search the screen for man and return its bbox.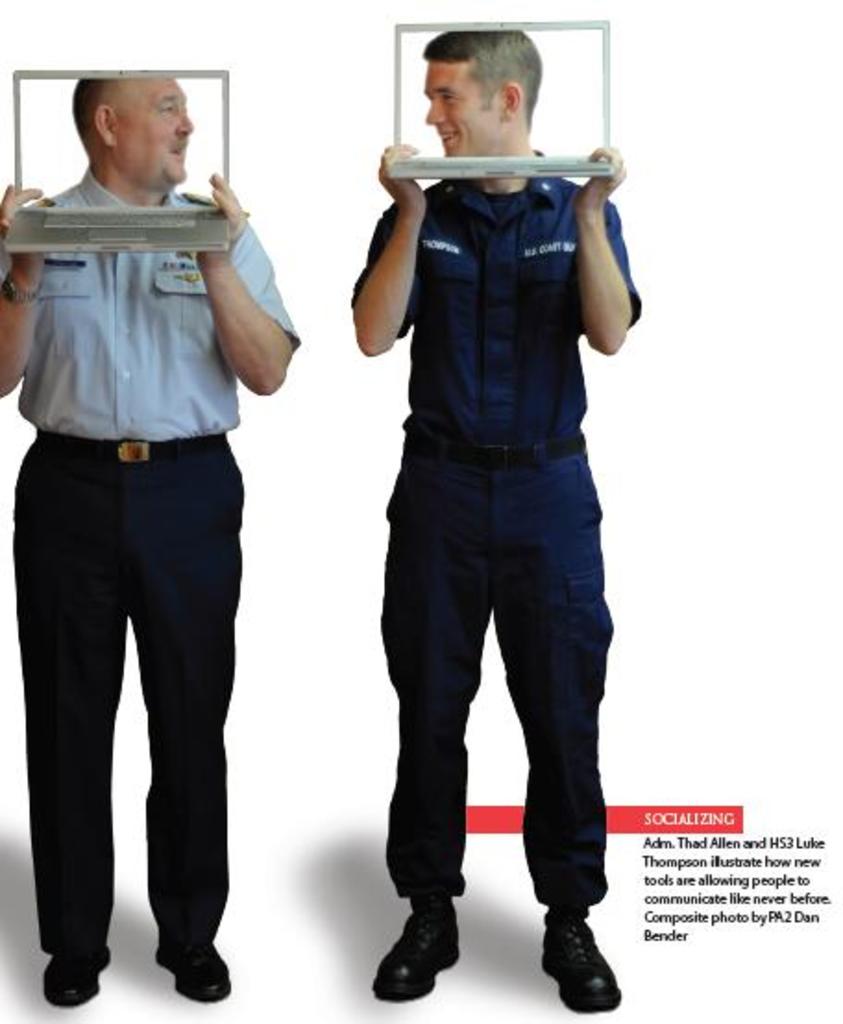
Found: [346,41,640,1004].
